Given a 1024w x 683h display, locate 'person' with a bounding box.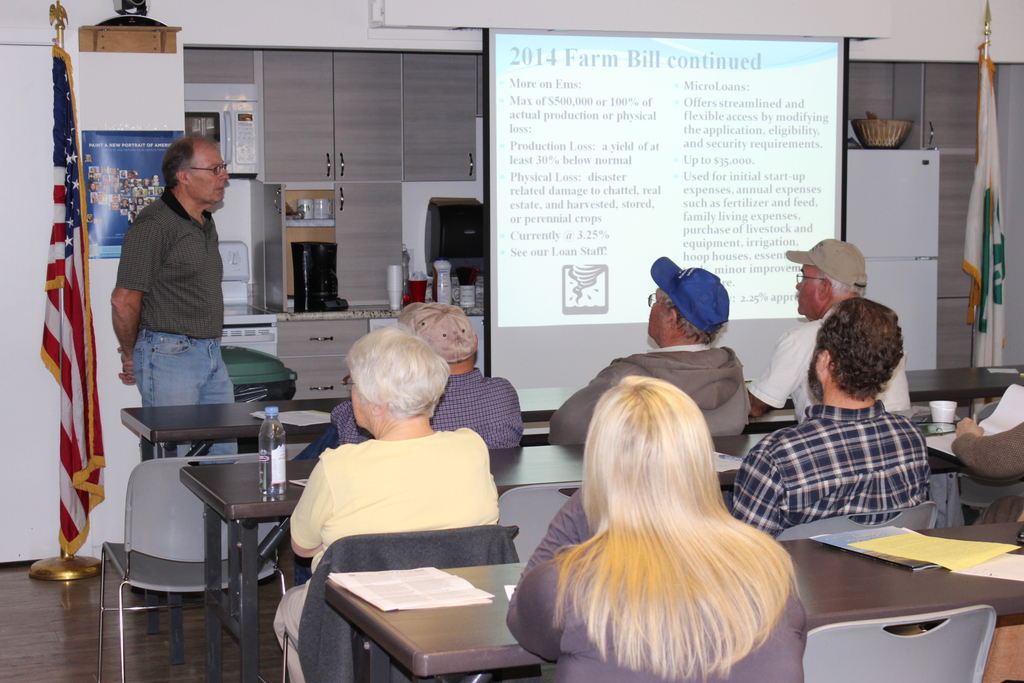
Located: left=296, top=333, right=500, bottom=679.
